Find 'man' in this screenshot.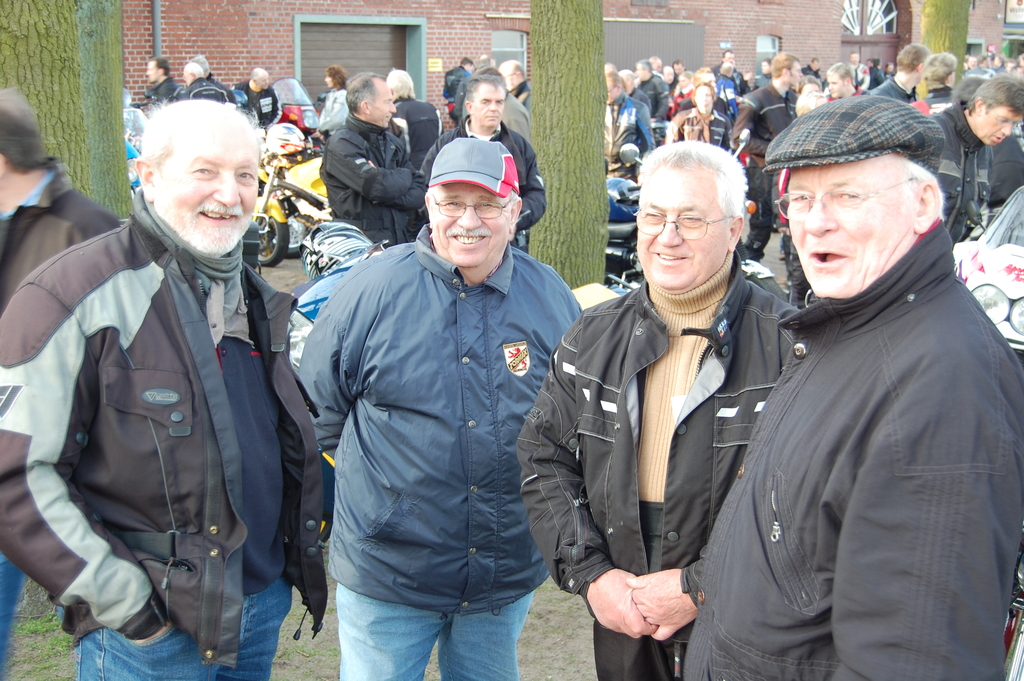
The bounding box for 'man' is box(193, 55, 231, 95).
